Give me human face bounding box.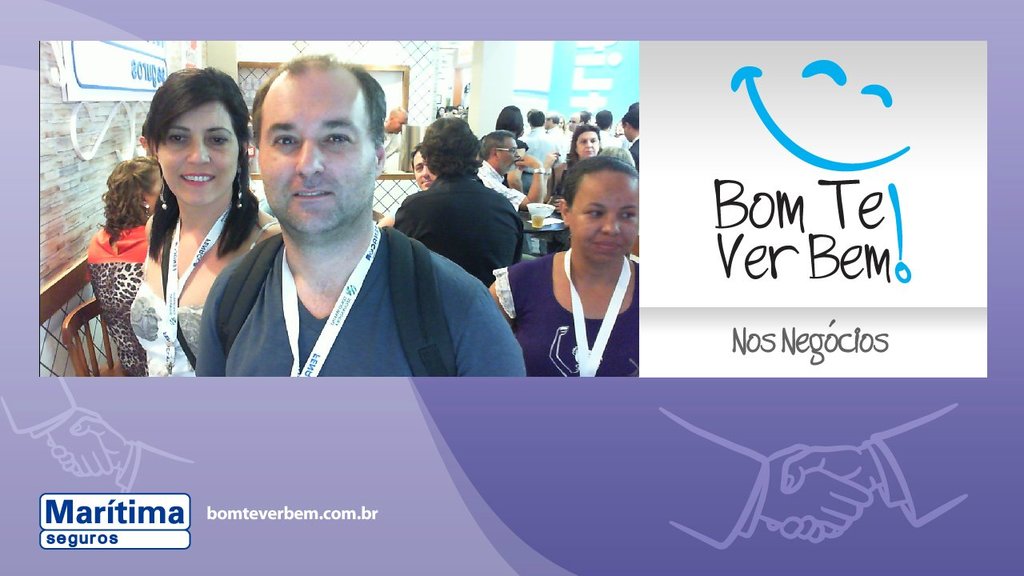
258 71 374 244.
